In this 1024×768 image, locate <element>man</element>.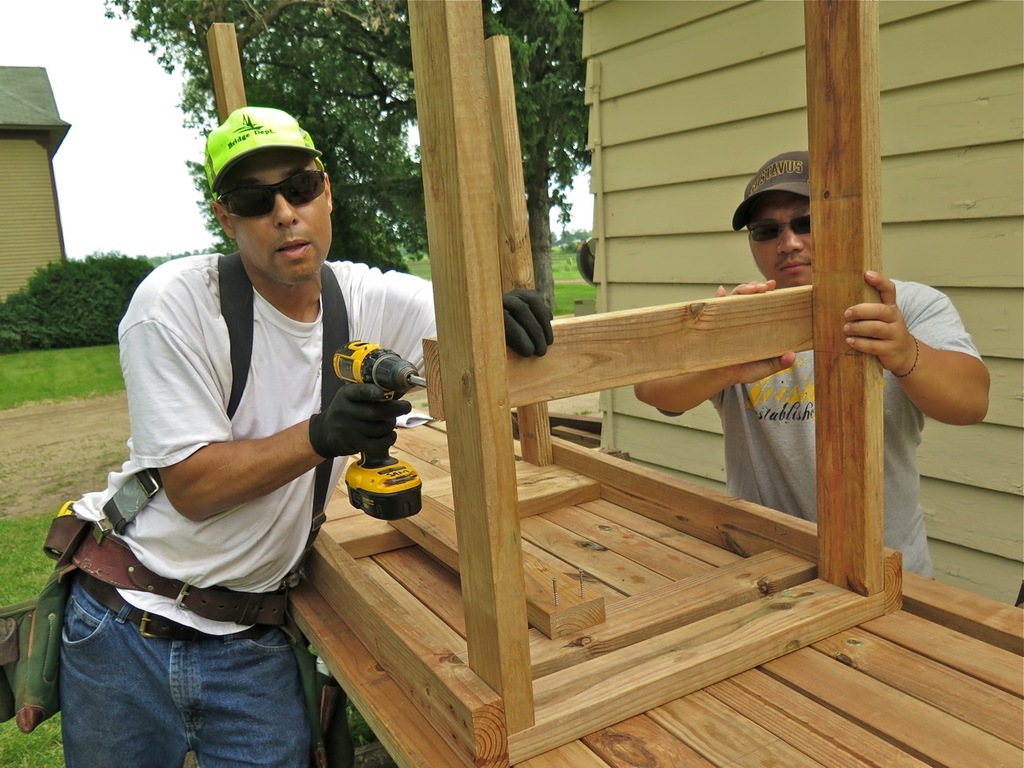
Bounding box: x1=57 y1=102 x2=558 y2=767.
